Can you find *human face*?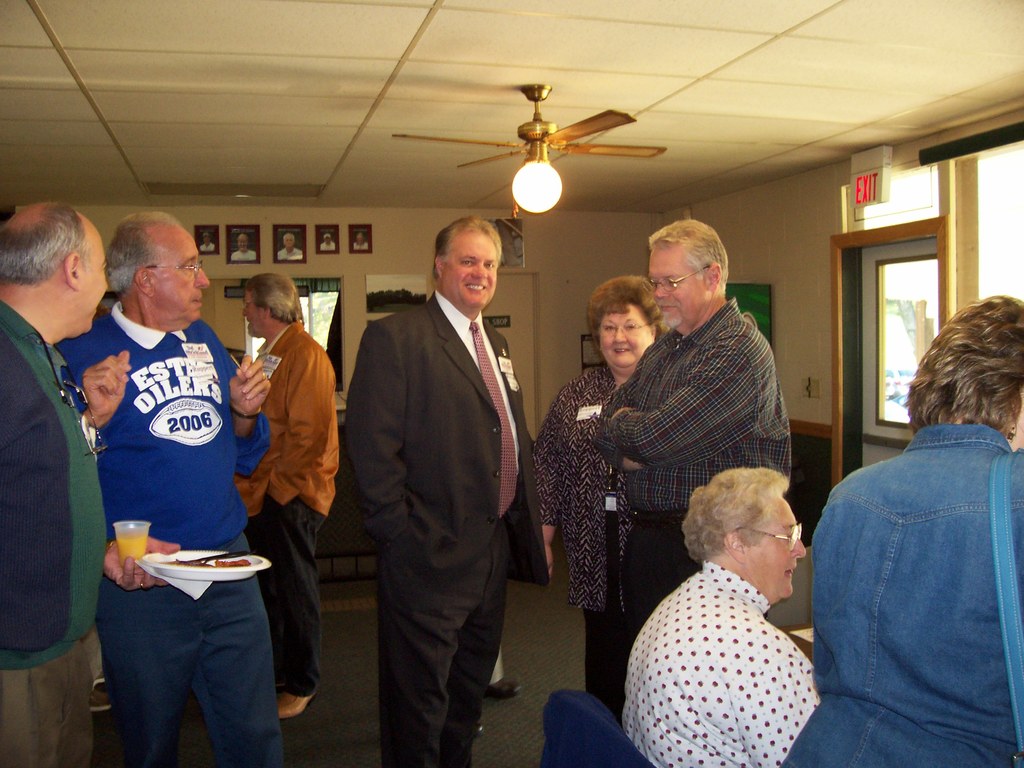
Yes, bounding box: bbox=[239, 289, 270, 340].
